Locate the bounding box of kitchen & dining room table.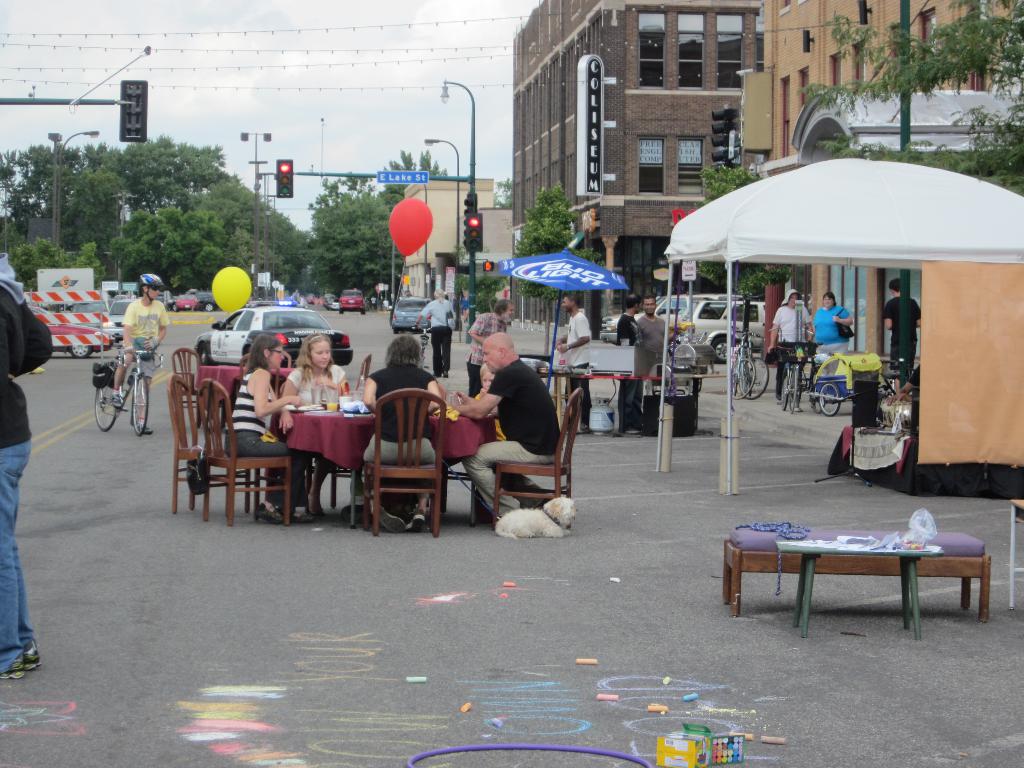
Bounding box: 273/396/499/523.
